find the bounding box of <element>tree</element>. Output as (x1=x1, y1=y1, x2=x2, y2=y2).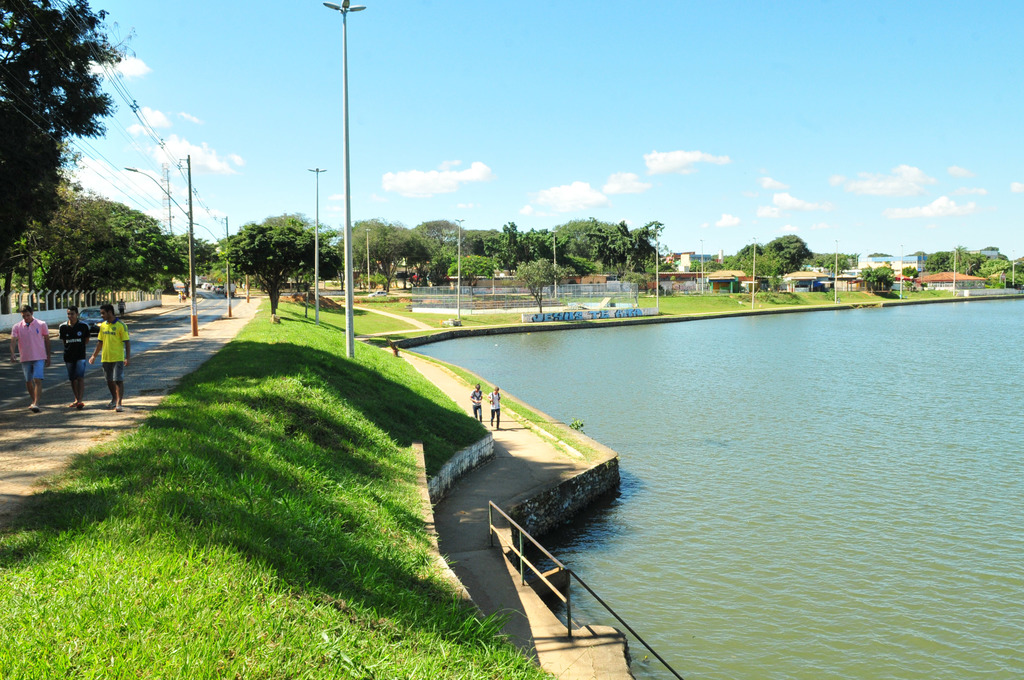
(x1=10, y1=8, x2=132, y2=292).
